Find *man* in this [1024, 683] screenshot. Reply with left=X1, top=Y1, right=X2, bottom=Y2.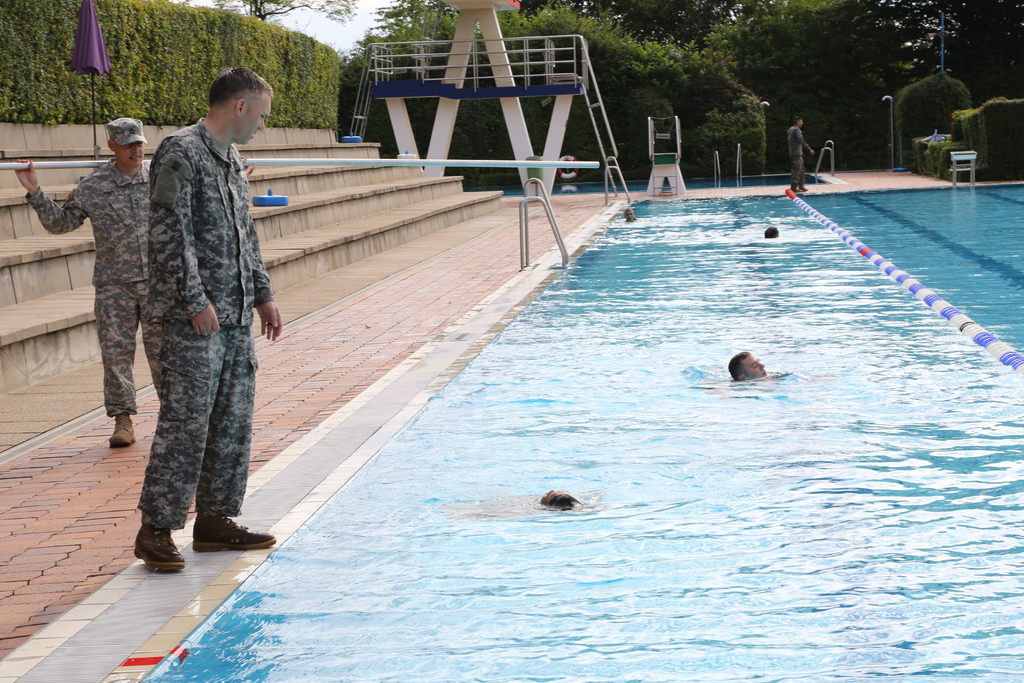
left=14, top=114, right=154, bottom=445.
